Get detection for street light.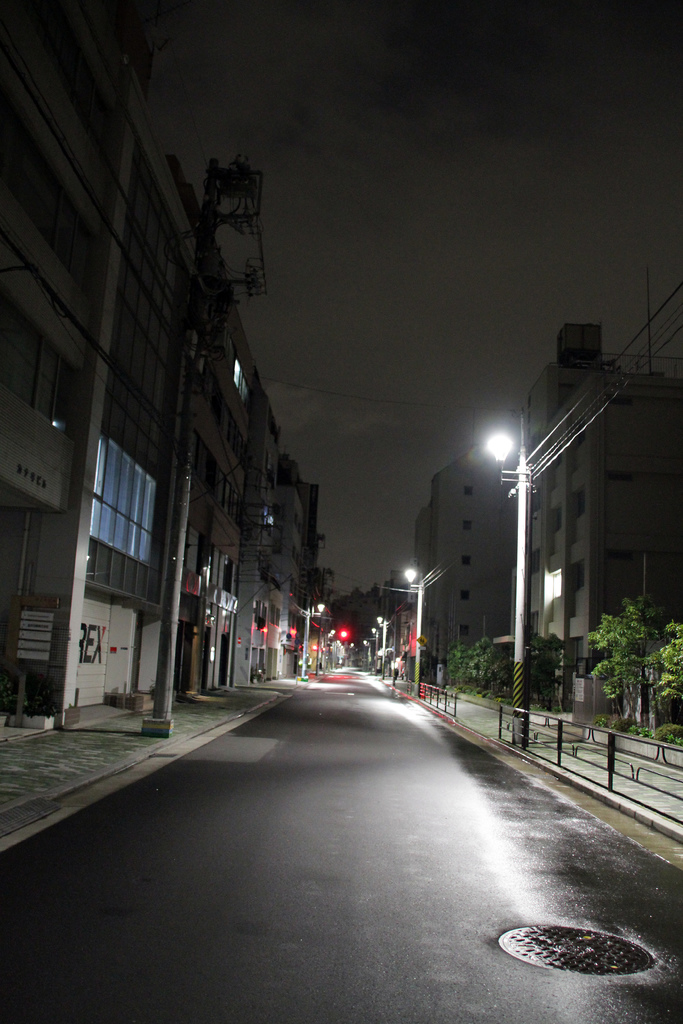
Detection: pyautogui.locateOnScreen(486, 438, 529, 733).
